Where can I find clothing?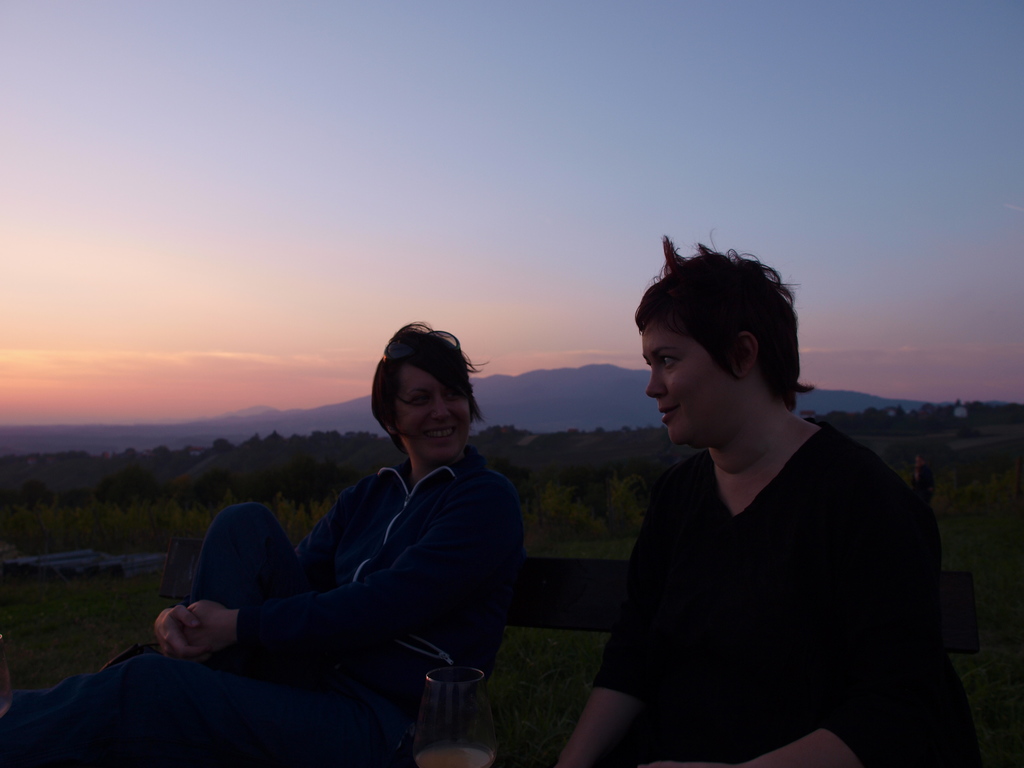
You can find it at bbox=(568, 422, 956, 767).
